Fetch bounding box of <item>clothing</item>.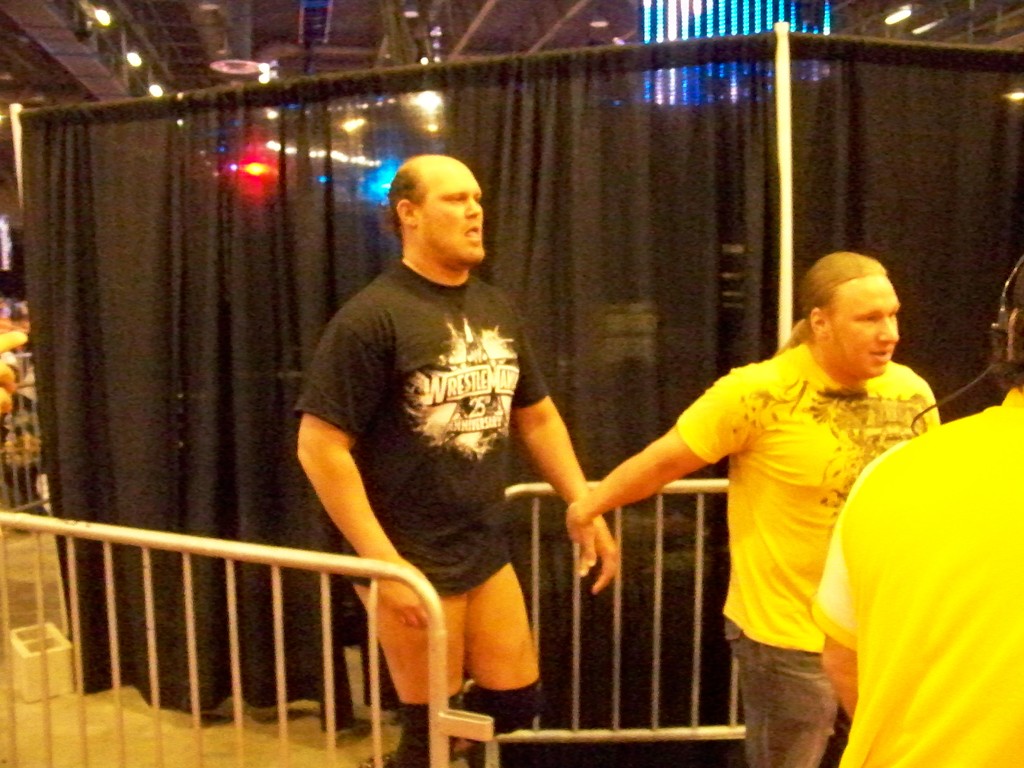
Bbox: bbox=[593, 292, 946, 725].
